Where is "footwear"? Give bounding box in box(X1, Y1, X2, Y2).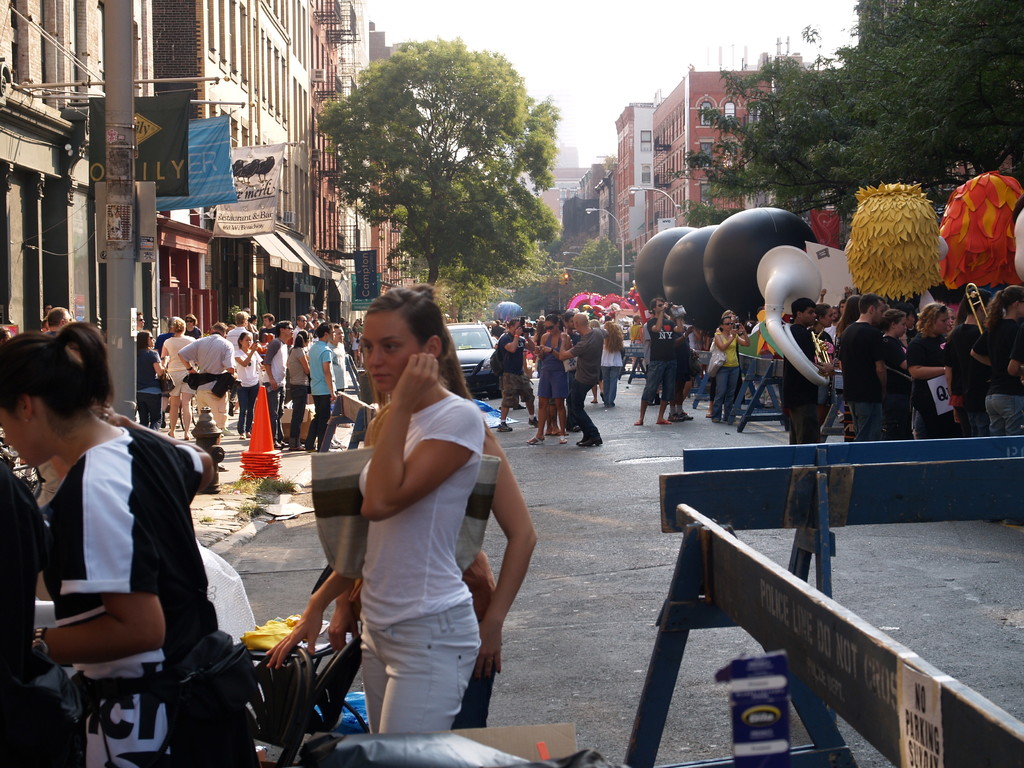
box(222, 426, 234, 436).
